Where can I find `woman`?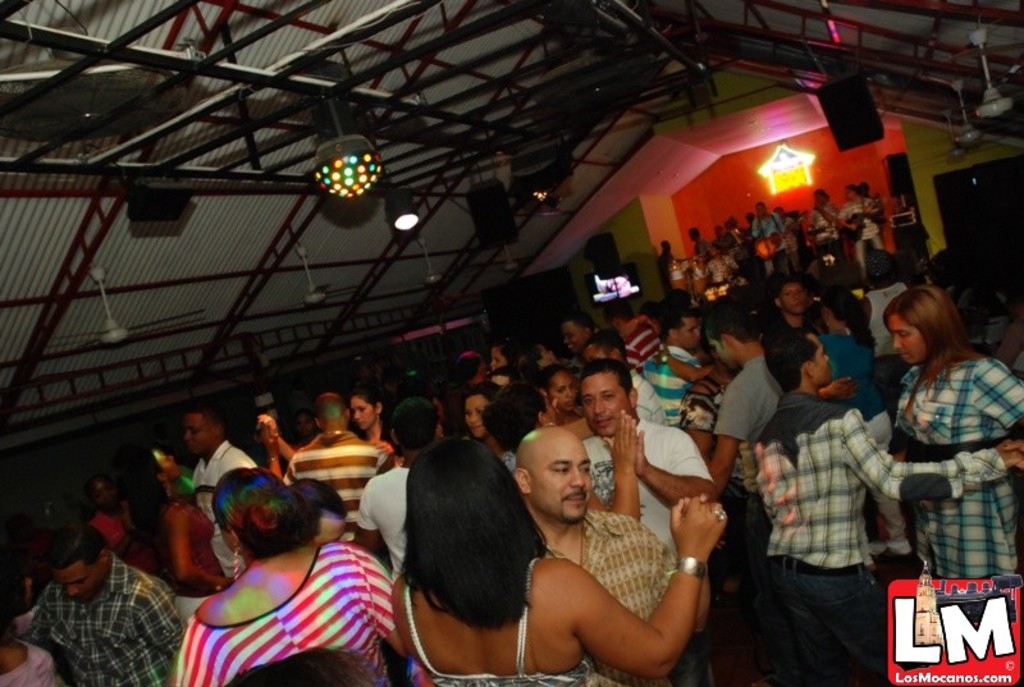
You can find it at bbox=[132, 448, 237, 631].
